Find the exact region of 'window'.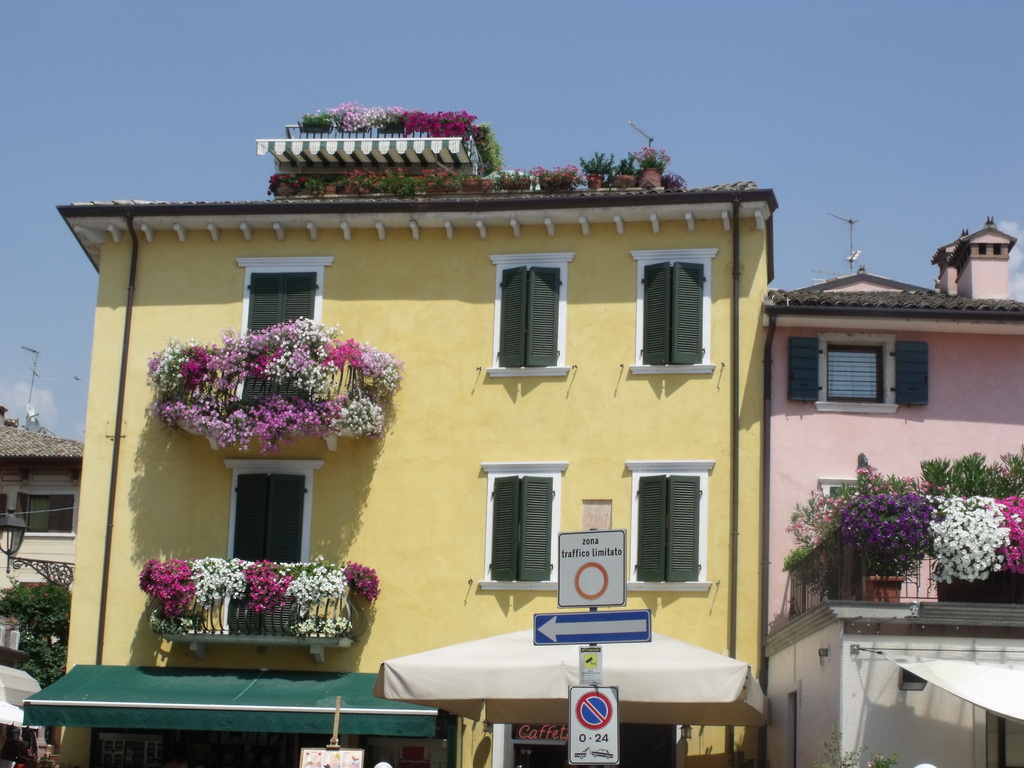
Exact region: box=[644, 461, 717, 604].
